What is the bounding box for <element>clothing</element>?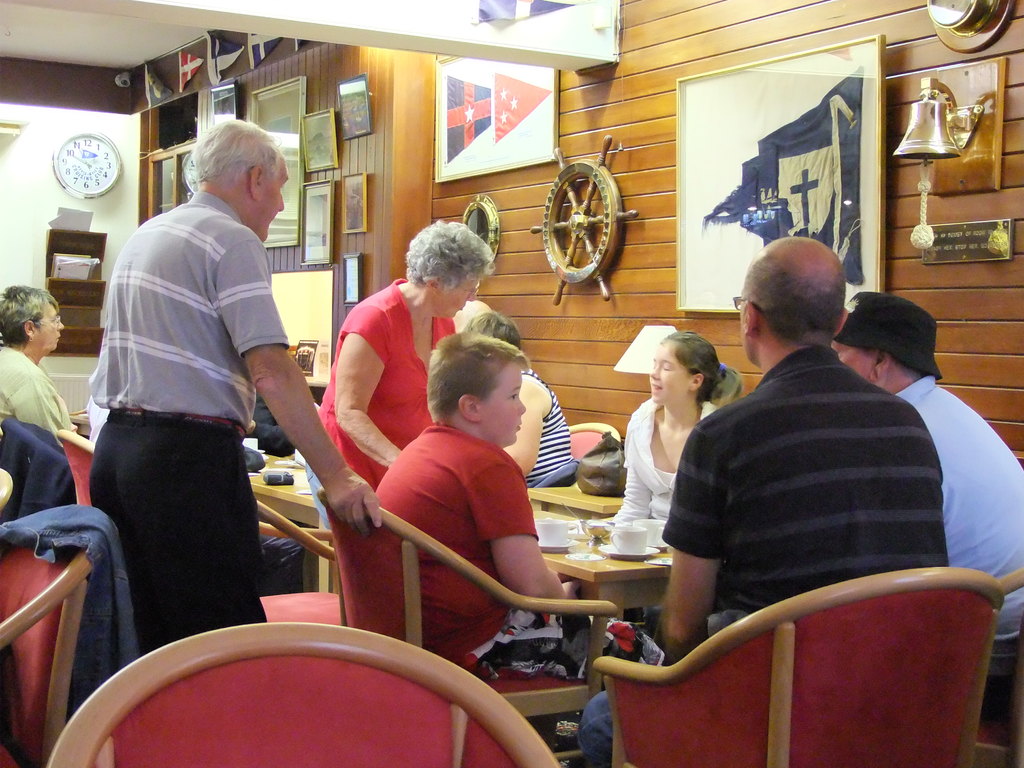
525/367/573/488.
